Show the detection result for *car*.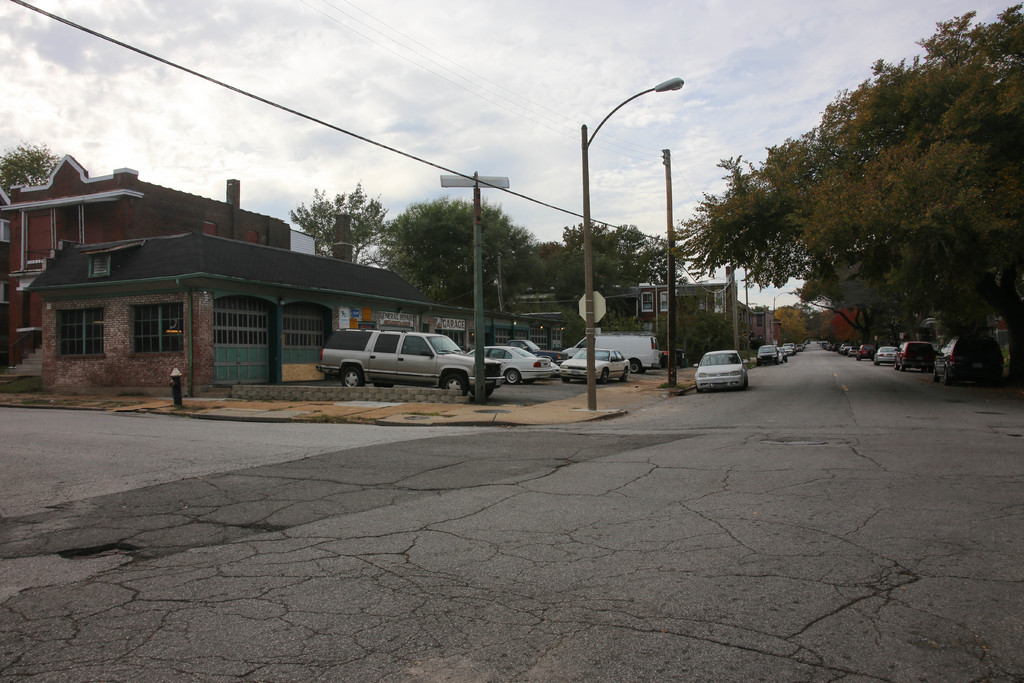
box=[694, 348, 751, 389].
